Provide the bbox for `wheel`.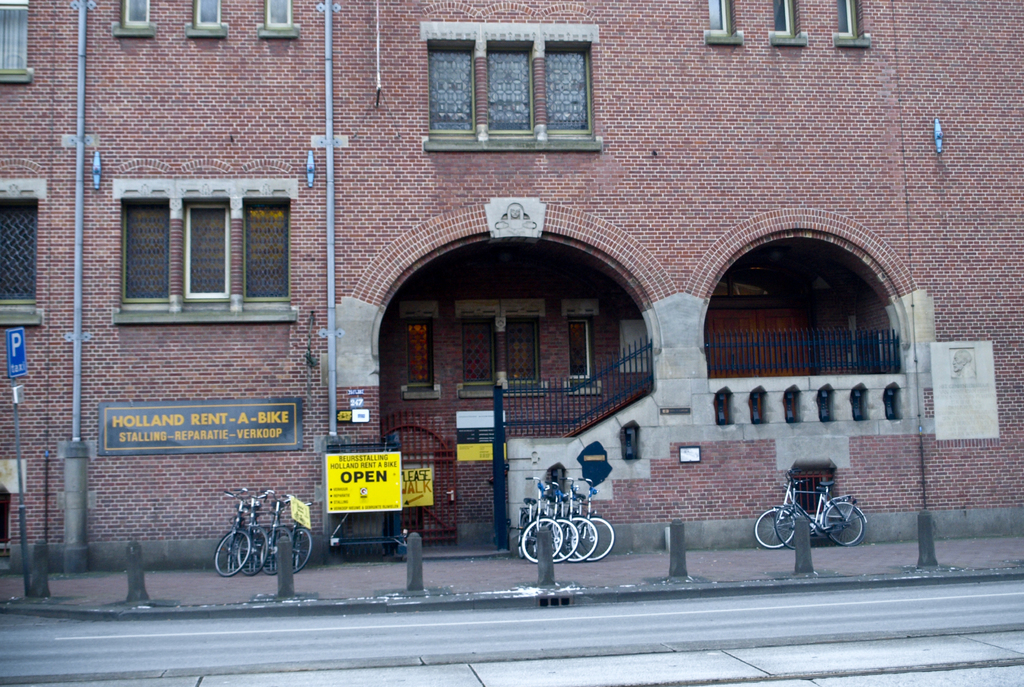
x1=519 y1=516 x2=563 y2=564.
